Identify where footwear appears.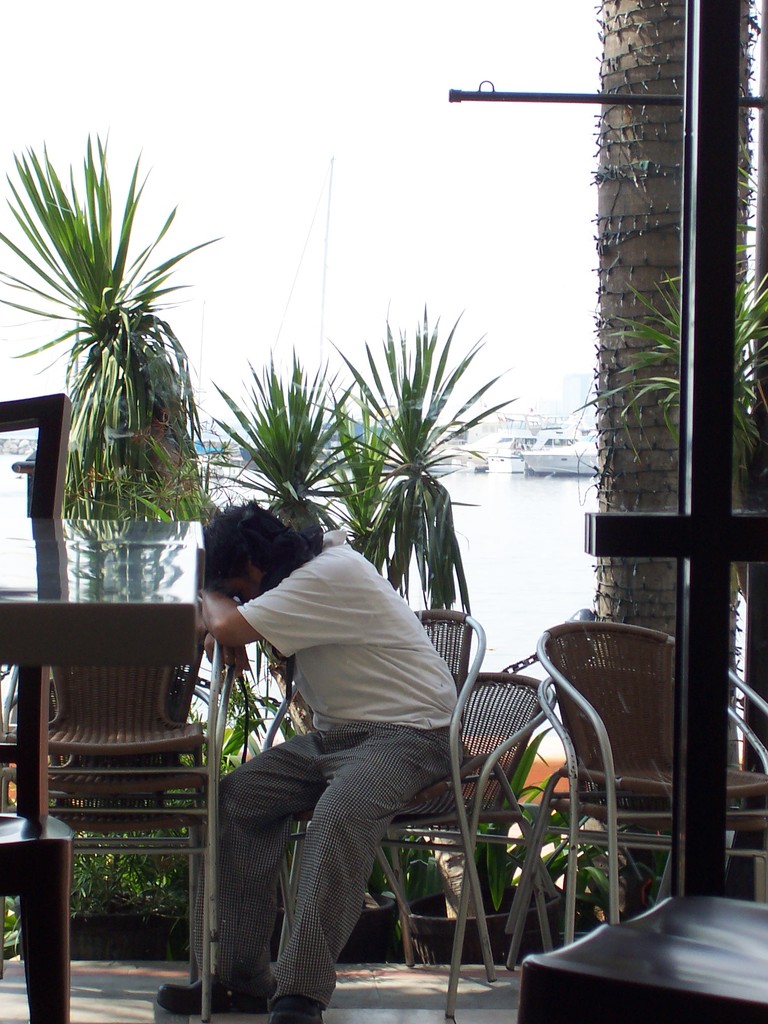
Appears at <region>258, 984, 326, 1023</region>.
